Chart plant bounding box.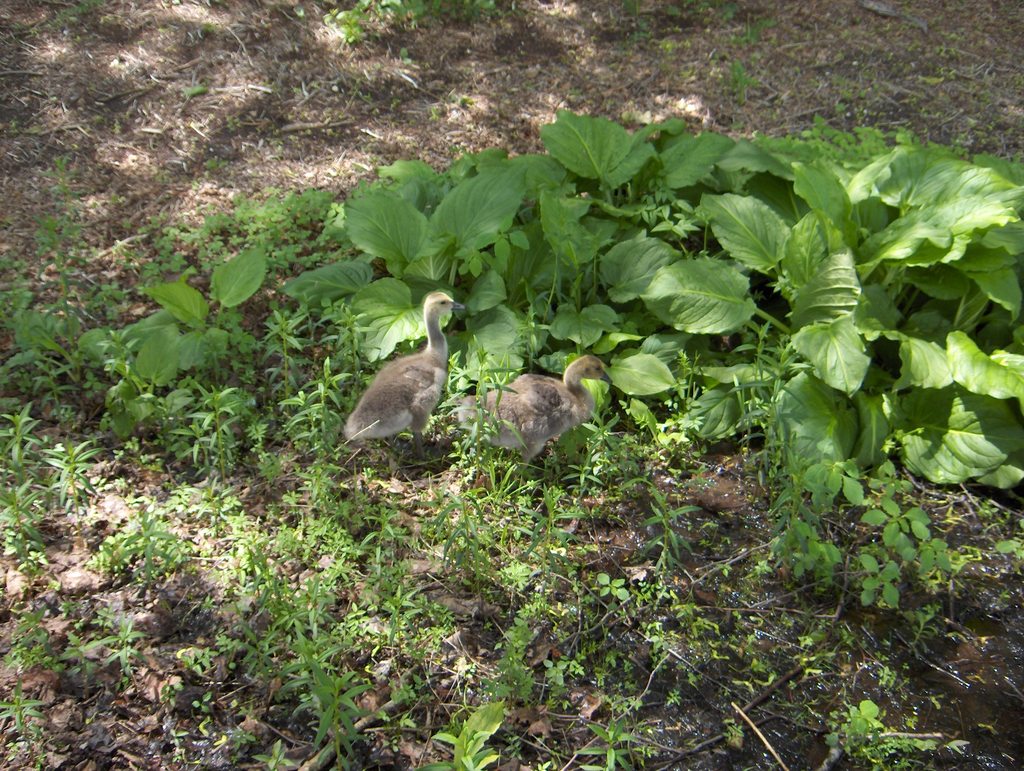
Charted: region(159, 678, 195, 770).
